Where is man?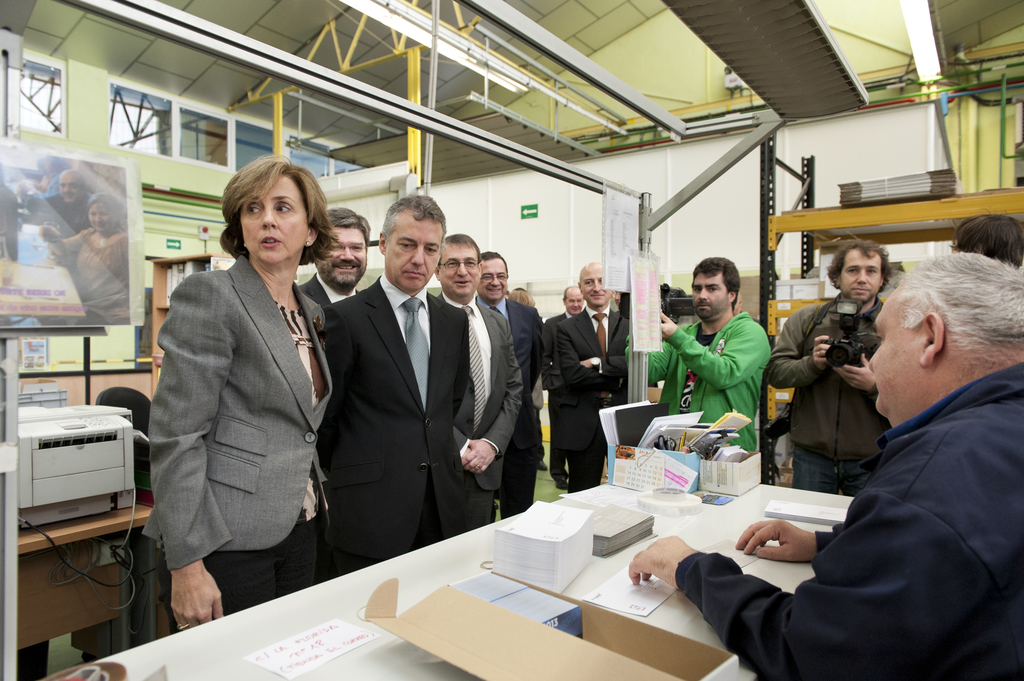
x1=294, y1=209, x2=379, y2=314.
